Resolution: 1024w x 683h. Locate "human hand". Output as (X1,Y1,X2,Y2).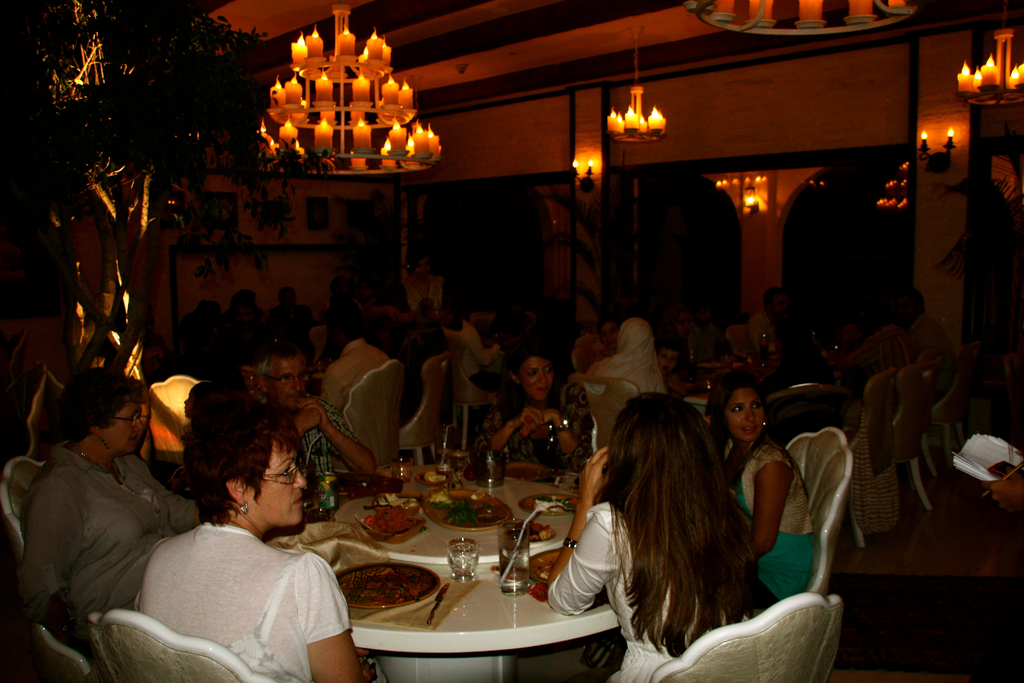
(516,403,544,433).
